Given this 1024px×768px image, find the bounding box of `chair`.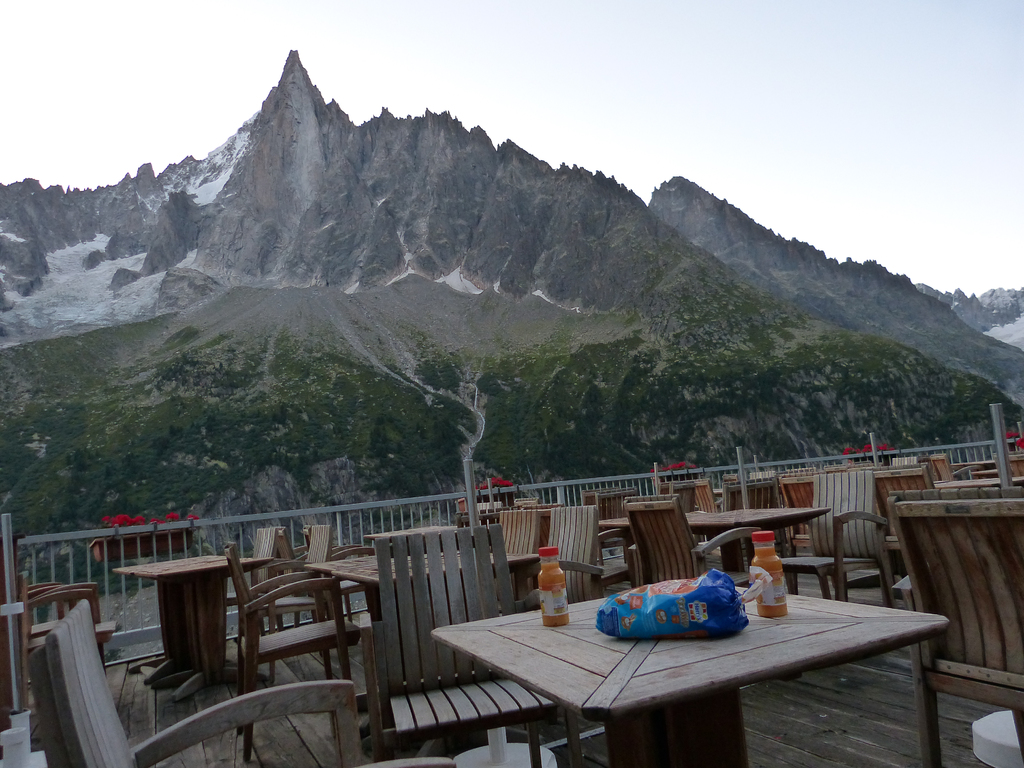
<region>260, 522, 332, 630</region>.
